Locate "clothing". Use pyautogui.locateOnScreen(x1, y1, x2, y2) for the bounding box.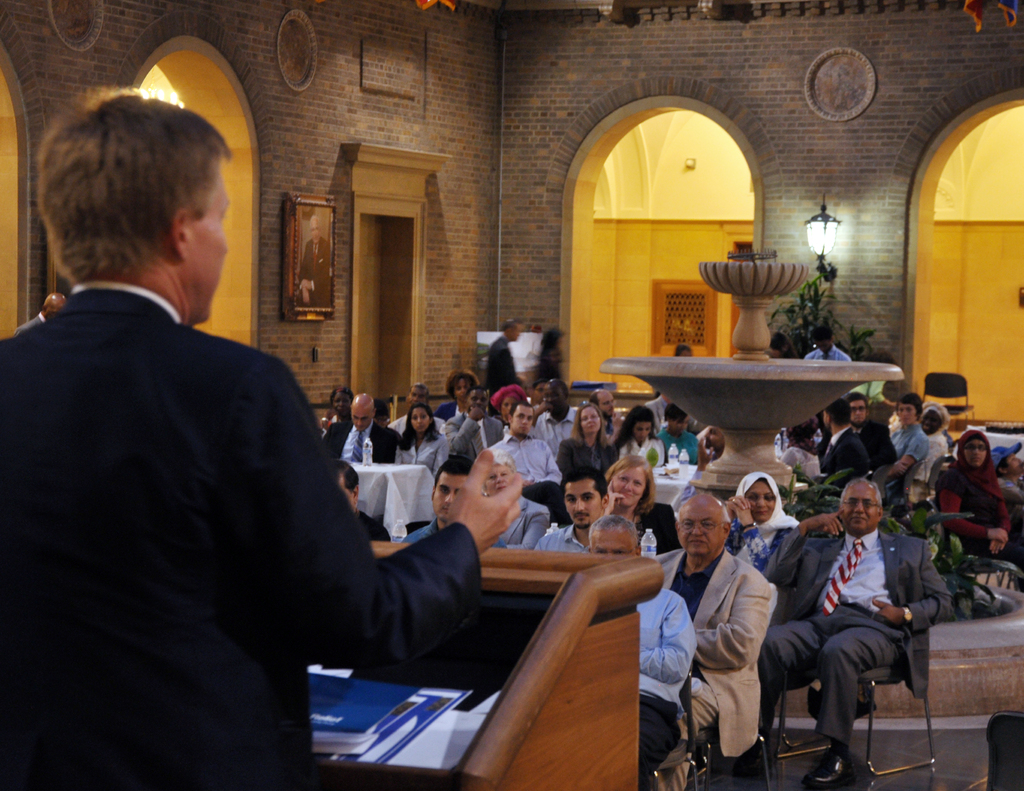
pyautogui.locateOnScreen(0, 276, 480, 790).
